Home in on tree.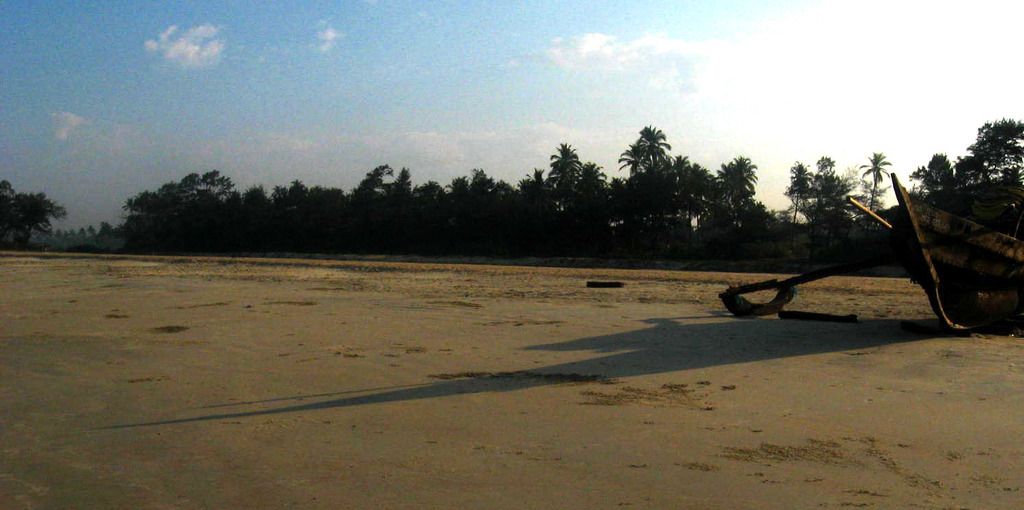
Homed in at [x1=912, y1=152, x2=958, y2=193].
